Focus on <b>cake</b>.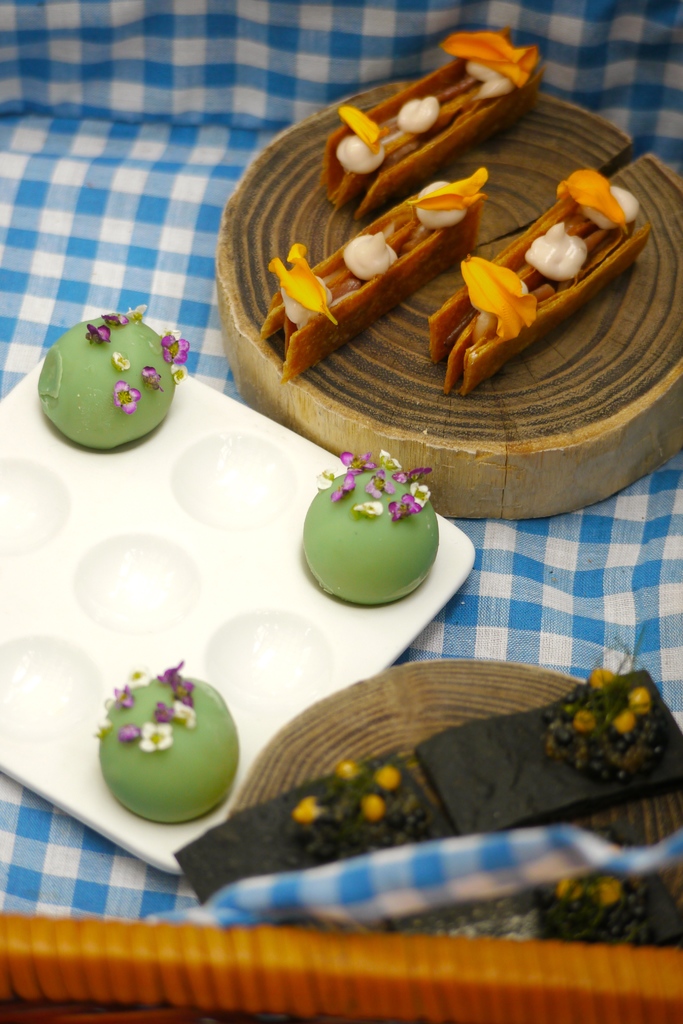
Focused at [299, 464, 439, 607].
